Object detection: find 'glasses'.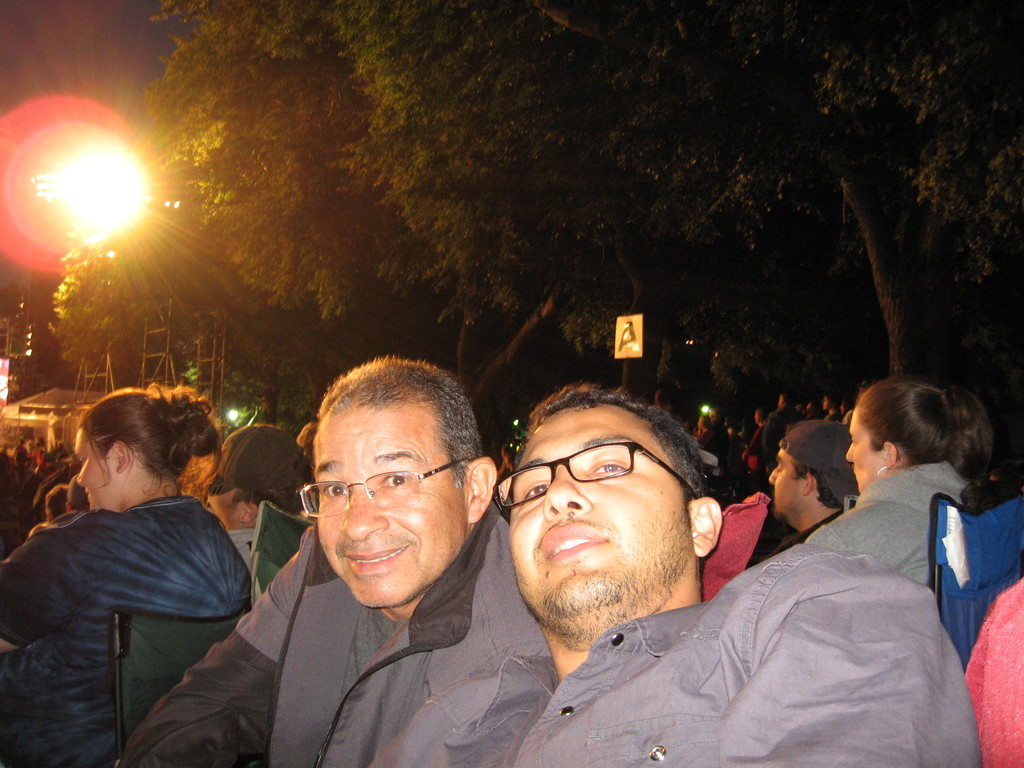
(left=298, top=456, right=468, bottom=518).
